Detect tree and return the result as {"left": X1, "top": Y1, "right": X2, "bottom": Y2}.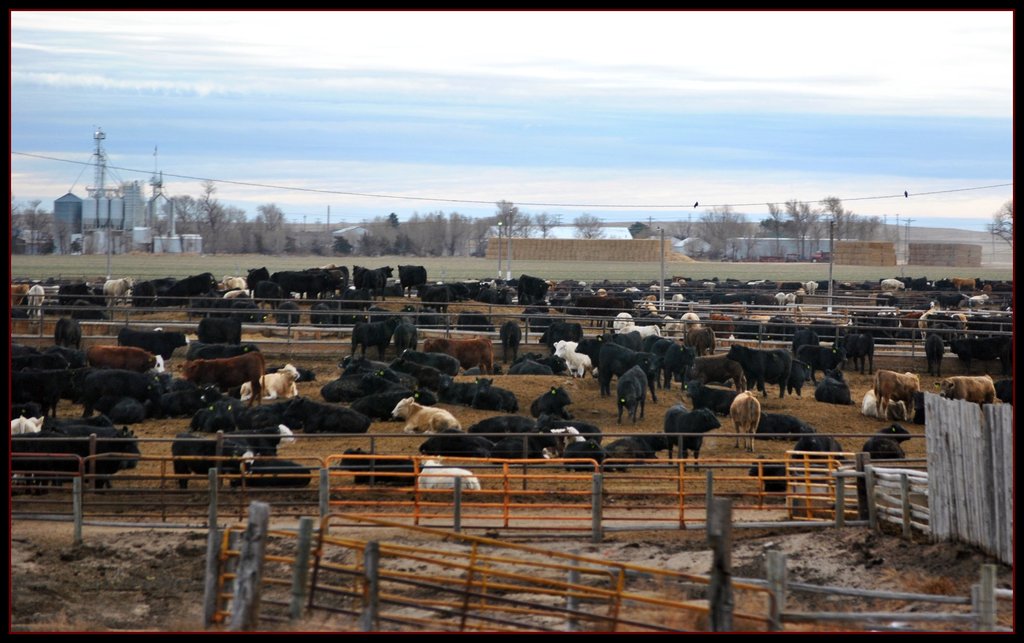
{"left": 356, "top": 231, "right": 376, "bottom": 257}.
